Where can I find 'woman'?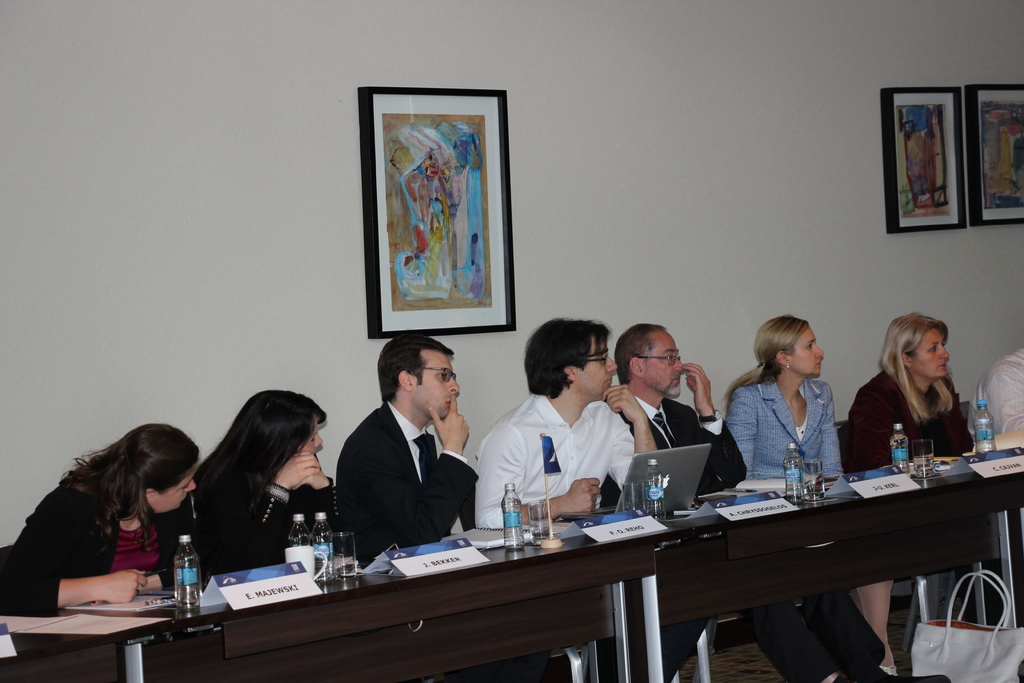
You can find it at pyautogui.locateOnScreen(851, 304, 1023, 595).
